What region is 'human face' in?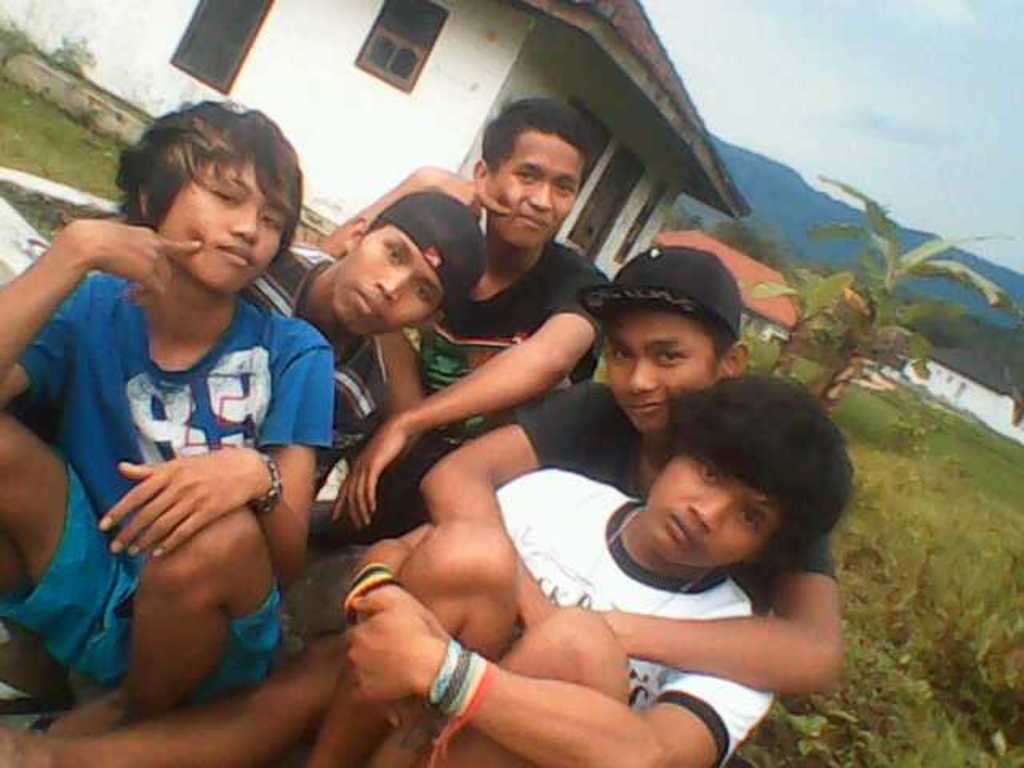
(left=600, top=307, right=714, bottom=438).
